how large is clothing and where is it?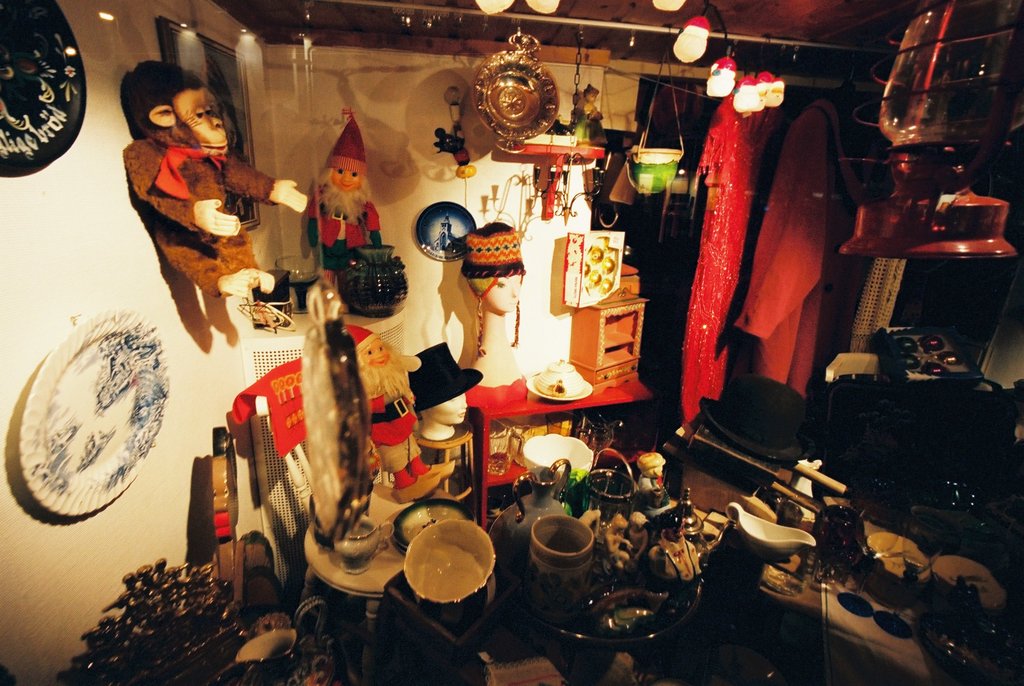
Bounding box: region(694, 56, 805, 434).
